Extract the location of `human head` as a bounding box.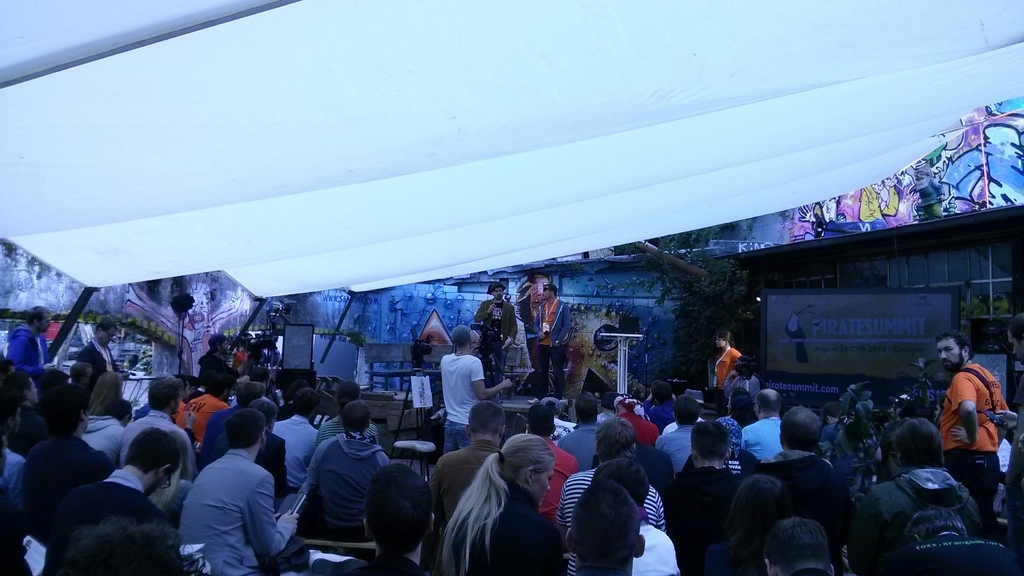
detection(292, 387, 320, 421).
